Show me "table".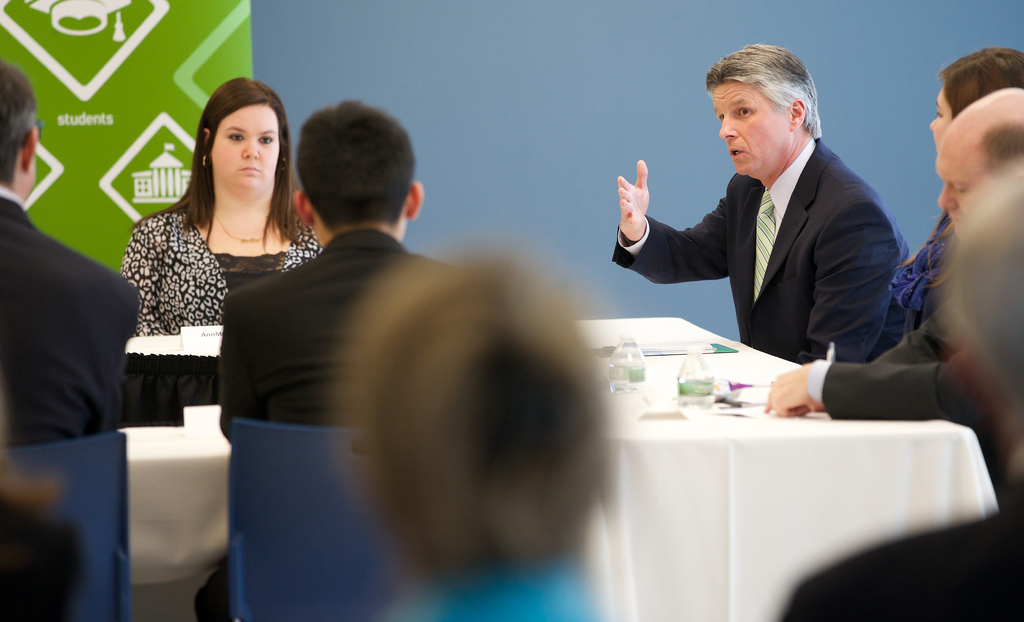
"table" is here: box=[329, 250, 916, 609].
